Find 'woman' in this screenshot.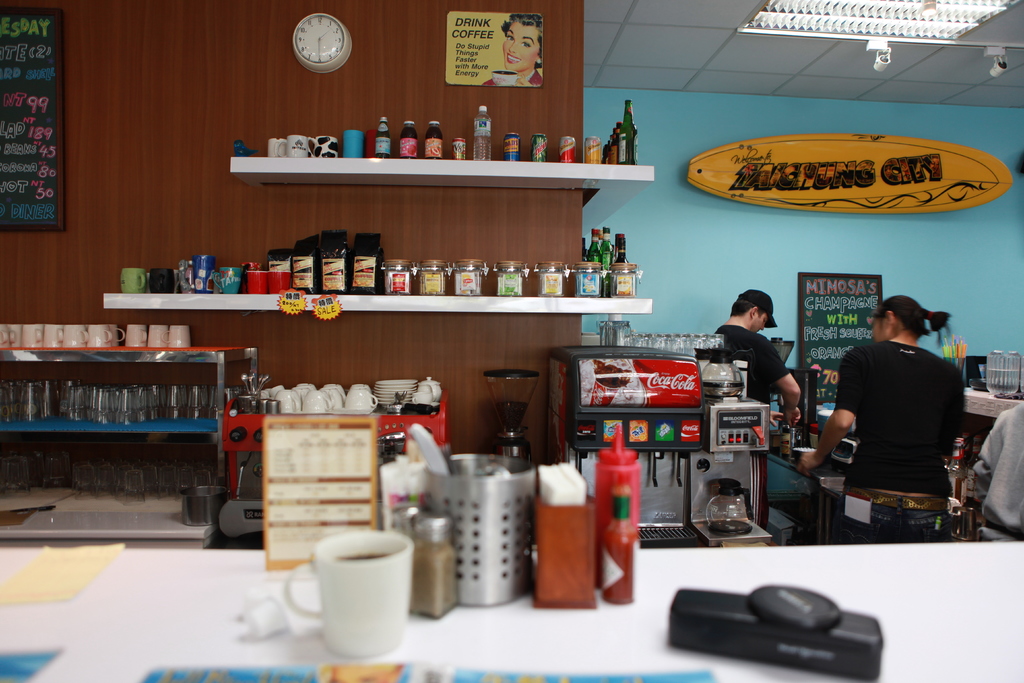
The bounding box for 'woman' is locate(783, 288, 975, 561).
